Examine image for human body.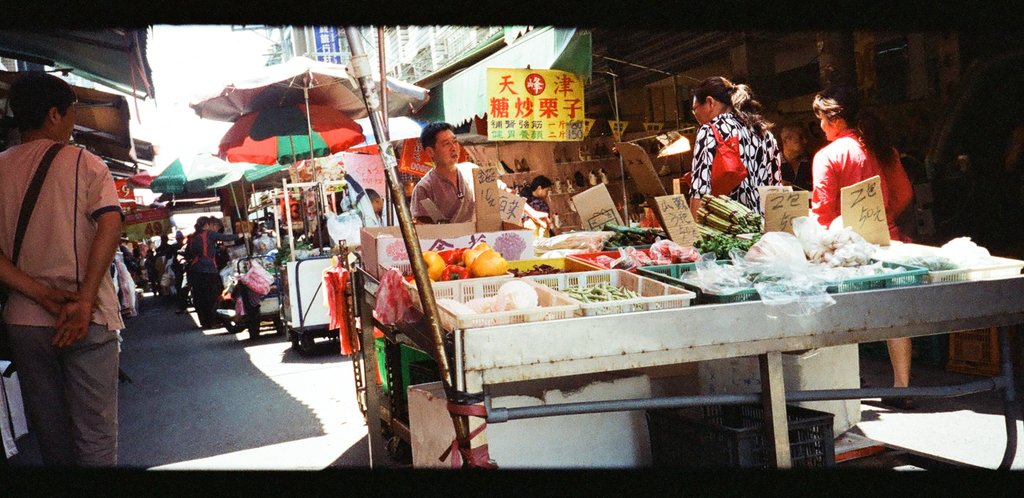
Examination result: x1=675, y1=74, x2=790, y2=237.
